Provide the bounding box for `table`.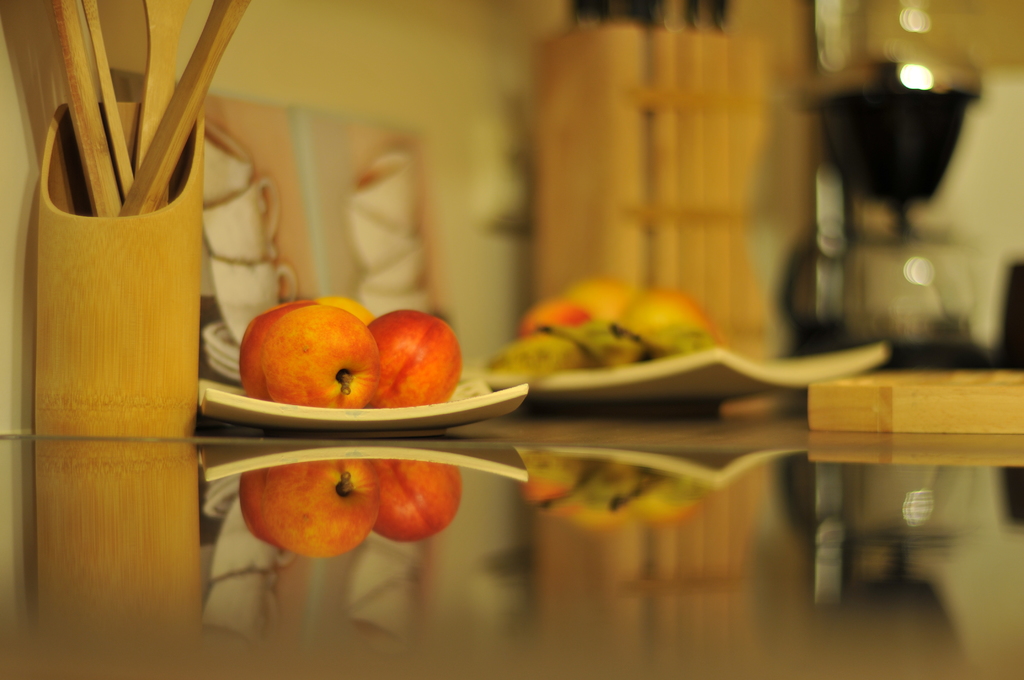
select_region(0, 352, 1023, 679).
